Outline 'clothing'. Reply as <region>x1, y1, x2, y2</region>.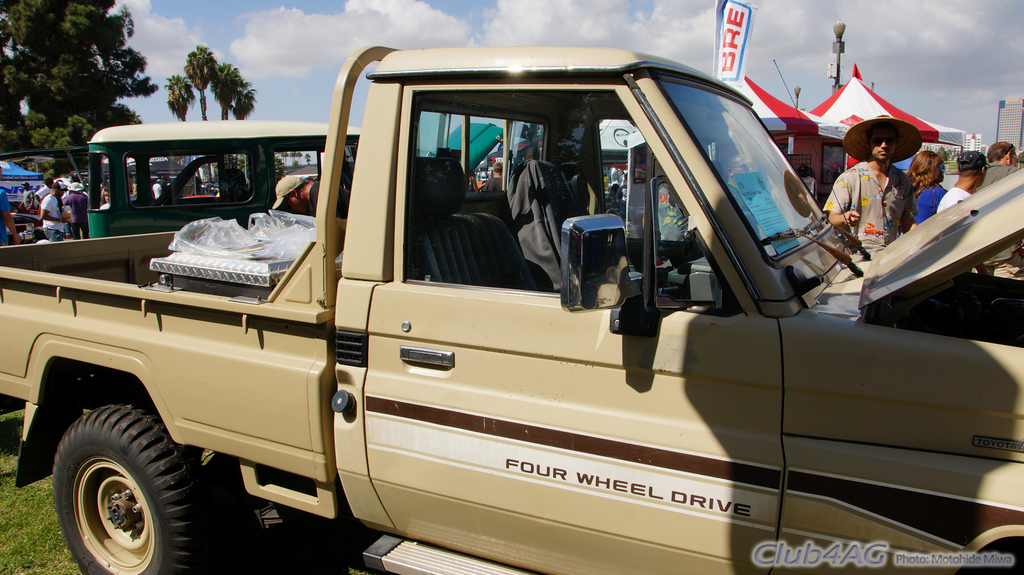
<region>933, 183, 972, 221</region>.
